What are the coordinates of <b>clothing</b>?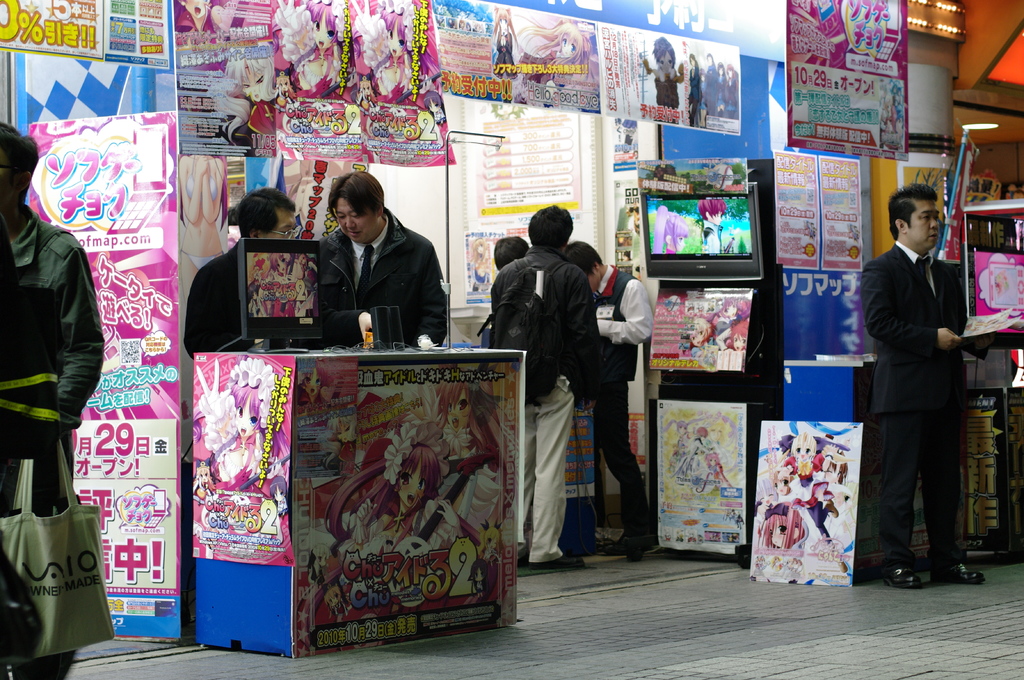
select_region(297, 186, 451, 345).
